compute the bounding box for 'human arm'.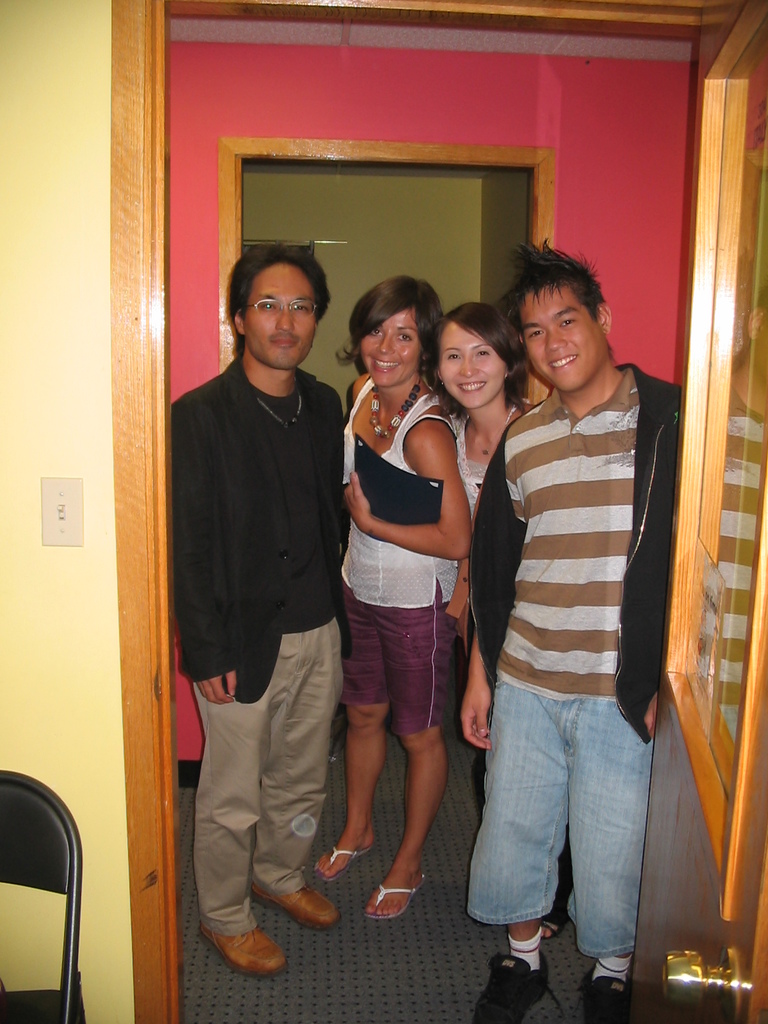
x1=164, y1=412, x2=244, y2=703.
